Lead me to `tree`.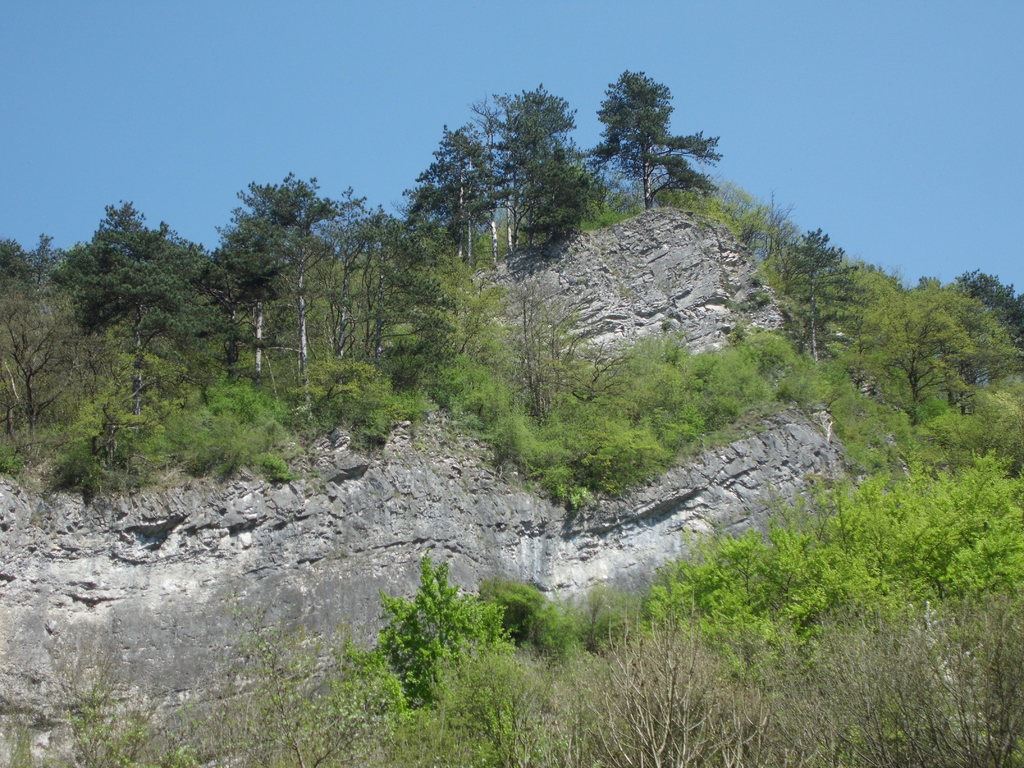
Lead to (376, 268, 509, 385).
